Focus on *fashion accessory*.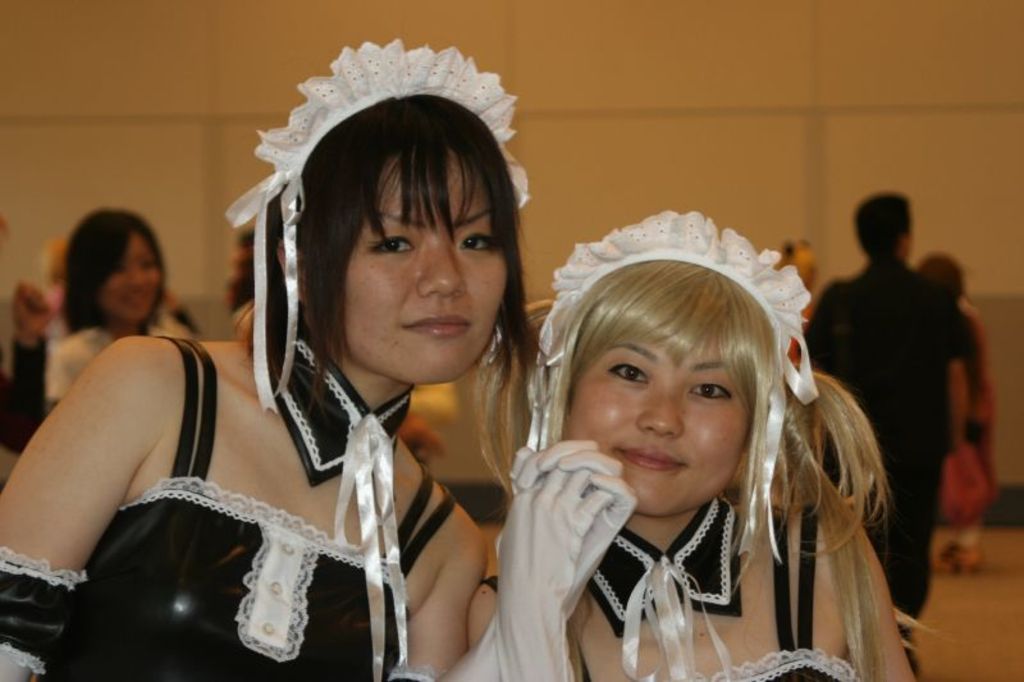
Focused at 262 325 411 681.
